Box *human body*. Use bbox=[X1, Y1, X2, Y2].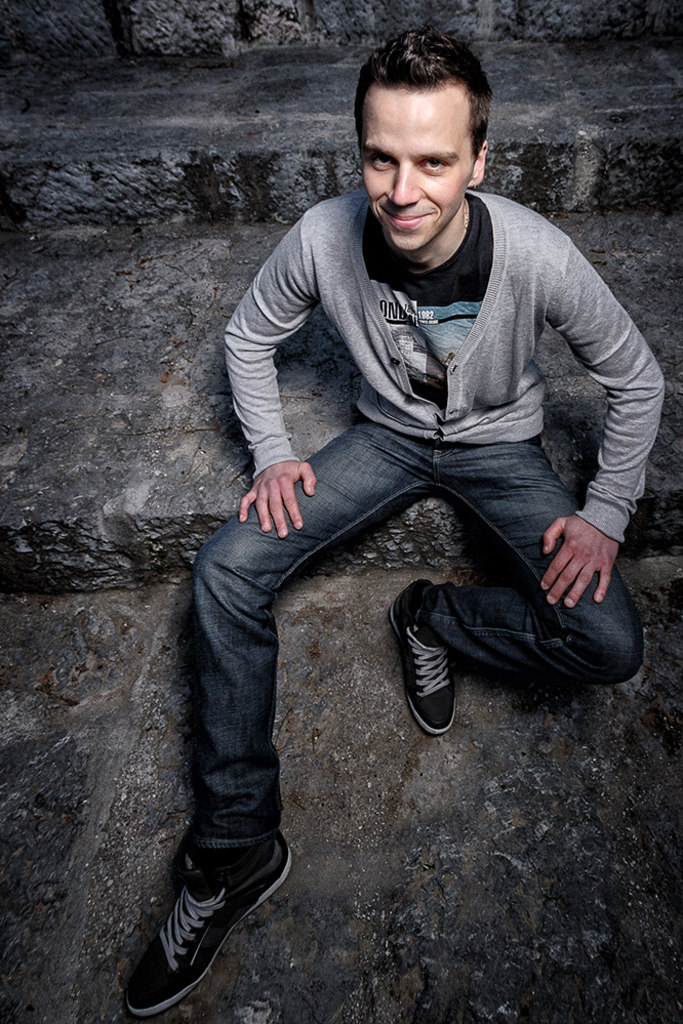
bbox=[159, 76, 655, 885].
